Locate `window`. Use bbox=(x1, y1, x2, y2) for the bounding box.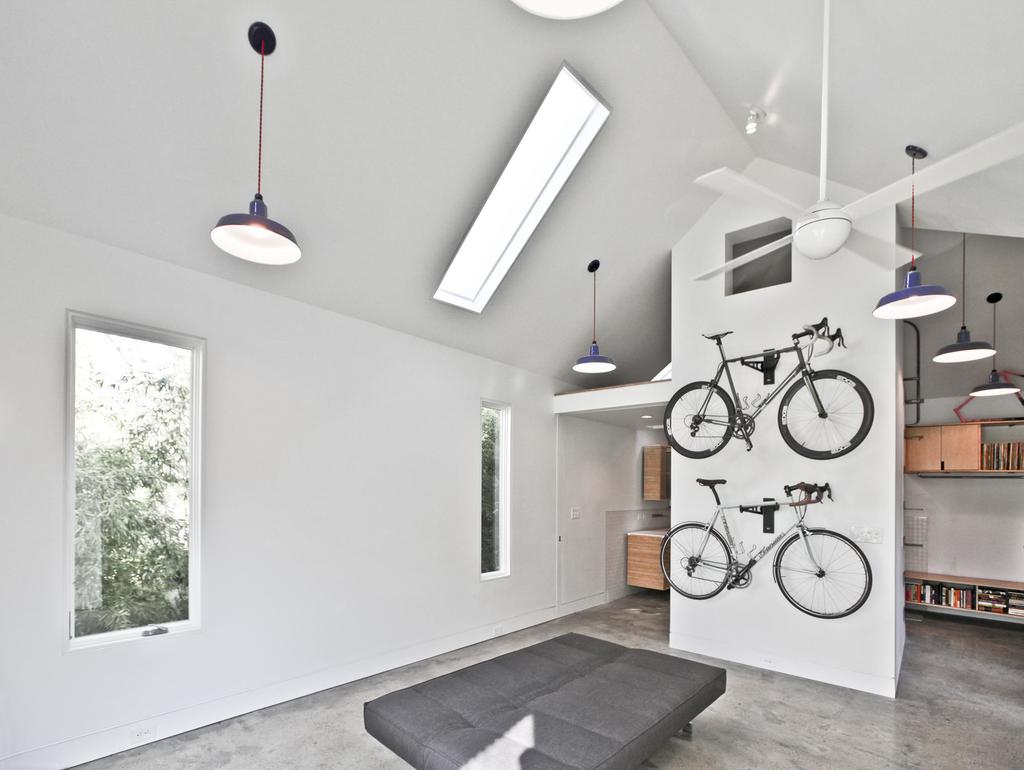
bbox=(726, 225, 789, 295).
